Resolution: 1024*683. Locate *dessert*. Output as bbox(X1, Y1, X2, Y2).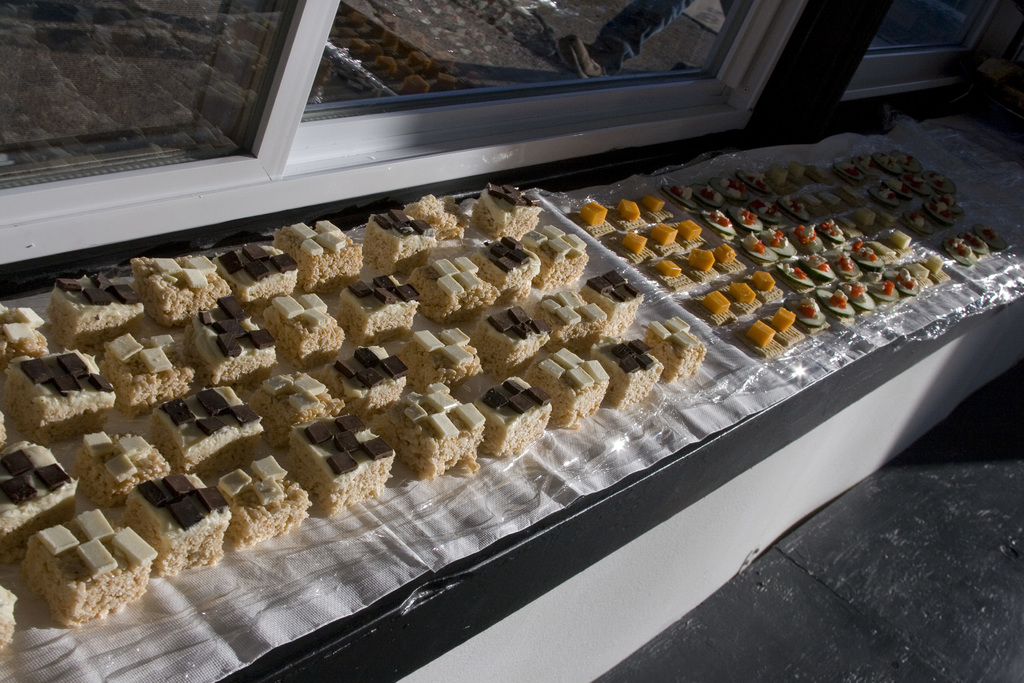
bbox(328, 336, 408, 422).
